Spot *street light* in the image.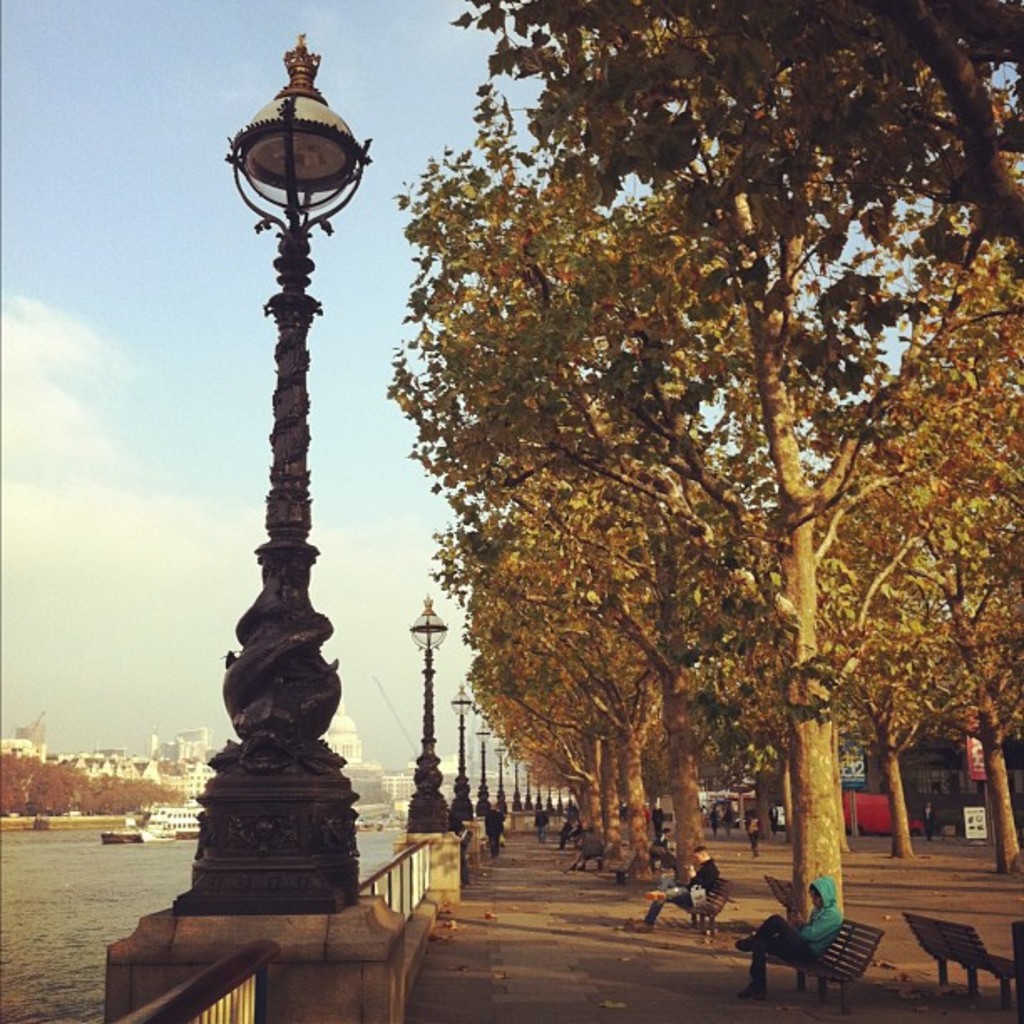
*street light* found at bbox(519, 761, 529, 810).
